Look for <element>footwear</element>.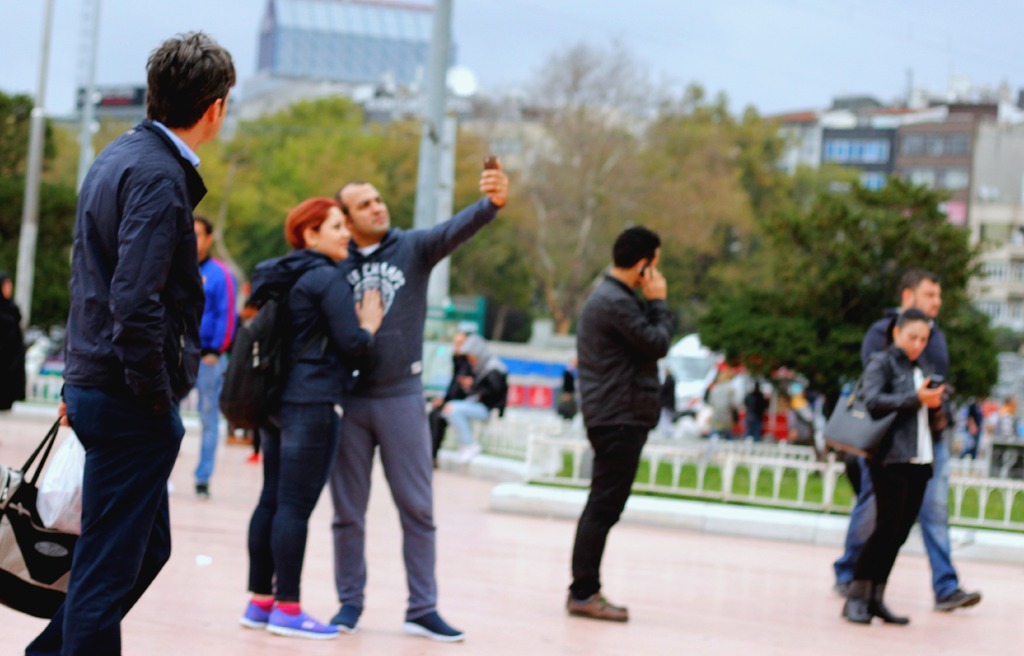
Found: (left=242, top=600, right=267, bottom=630).
